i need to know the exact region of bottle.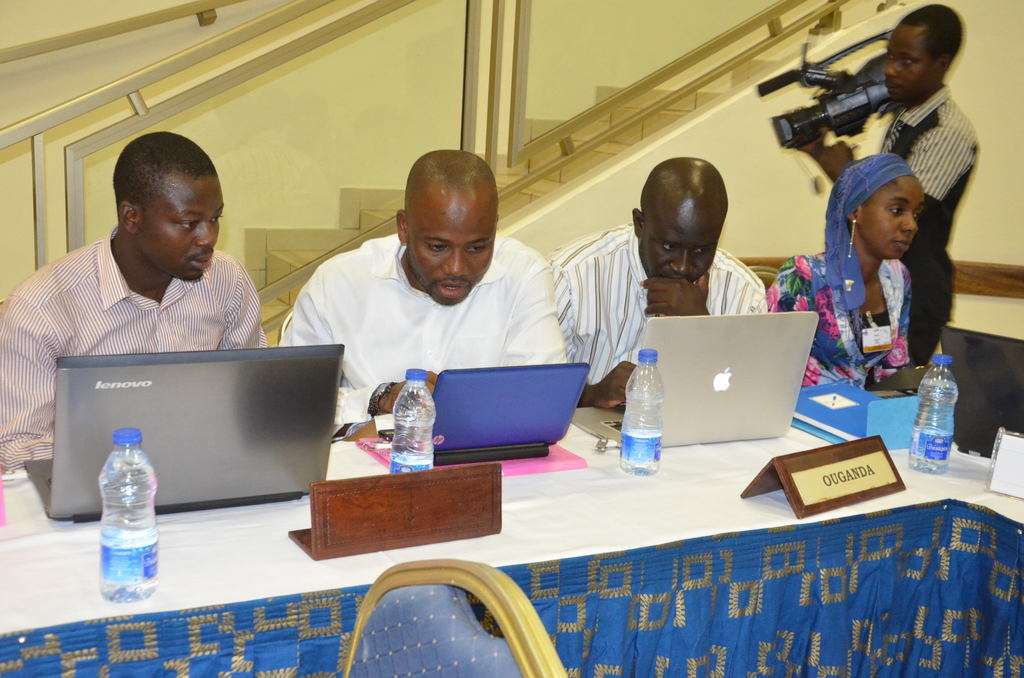
Region: 81/424/156/599.
